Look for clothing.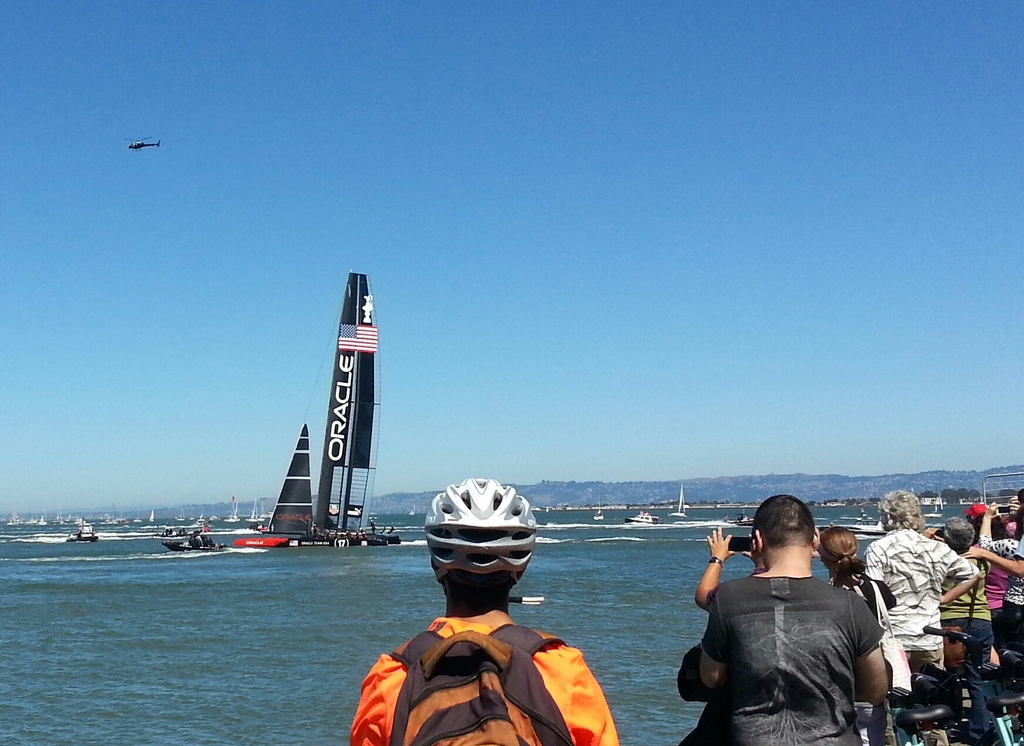
Found: {"left": 983, "top": 549, "right": 1011, "bottom": 633}.
